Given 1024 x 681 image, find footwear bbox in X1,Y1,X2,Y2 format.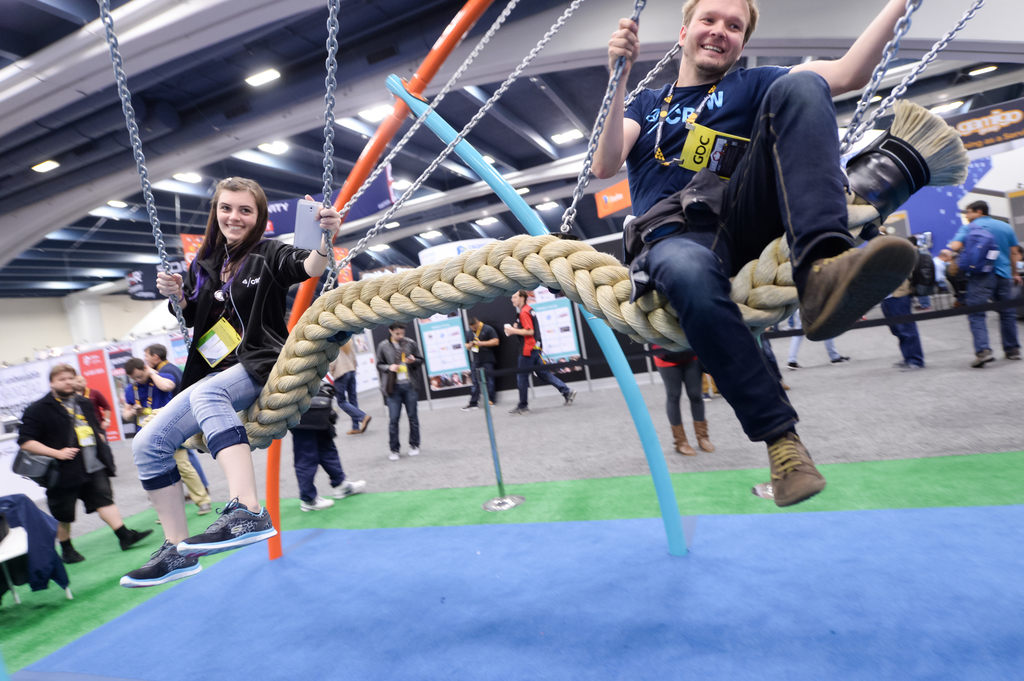
299,489,332,513.
